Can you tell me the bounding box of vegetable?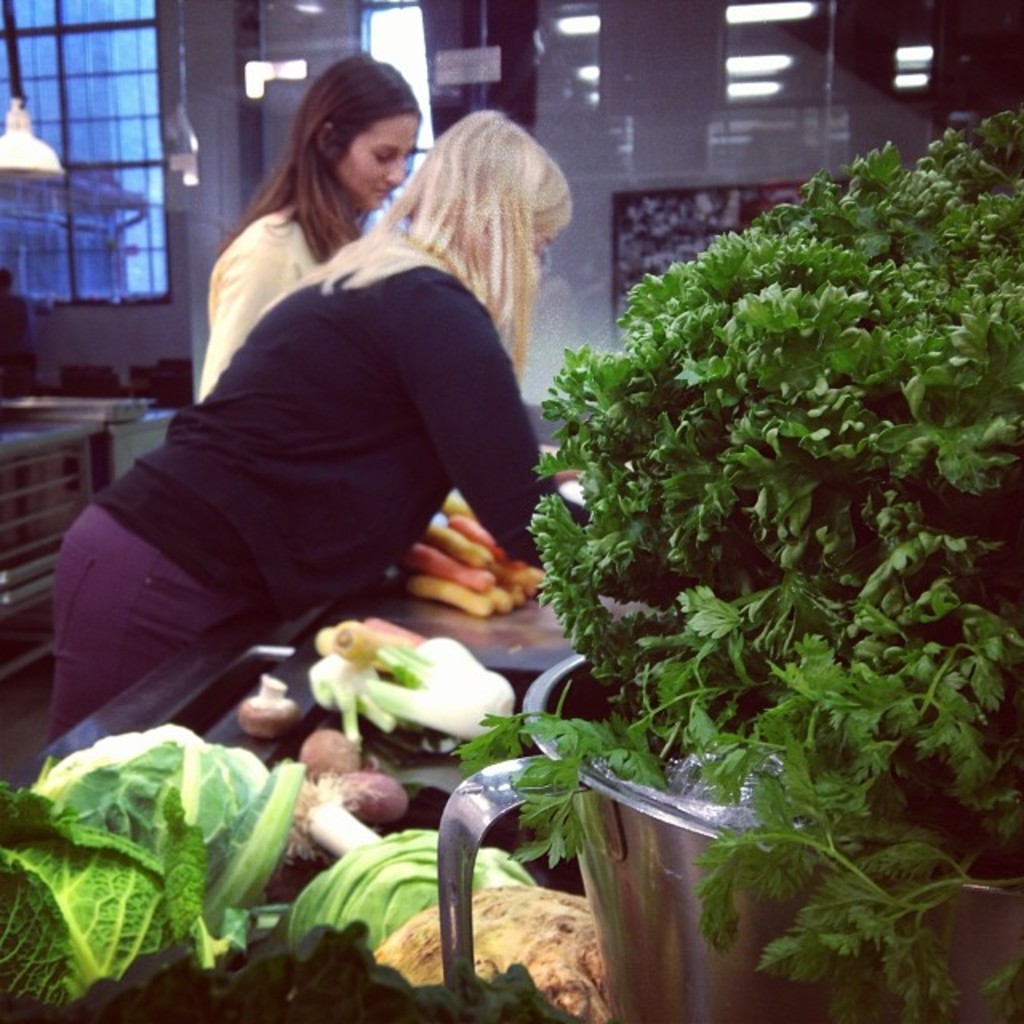
(18,736,330,1000).
